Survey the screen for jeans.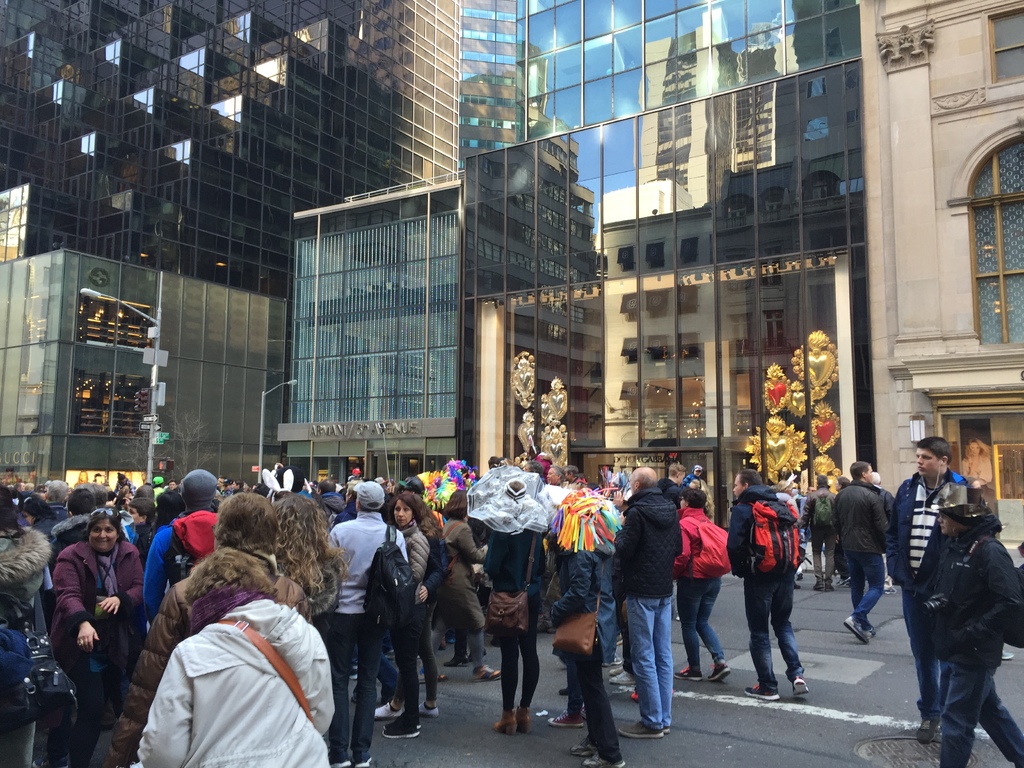
Survey found: bbox=[43, 639, 117, 765].
